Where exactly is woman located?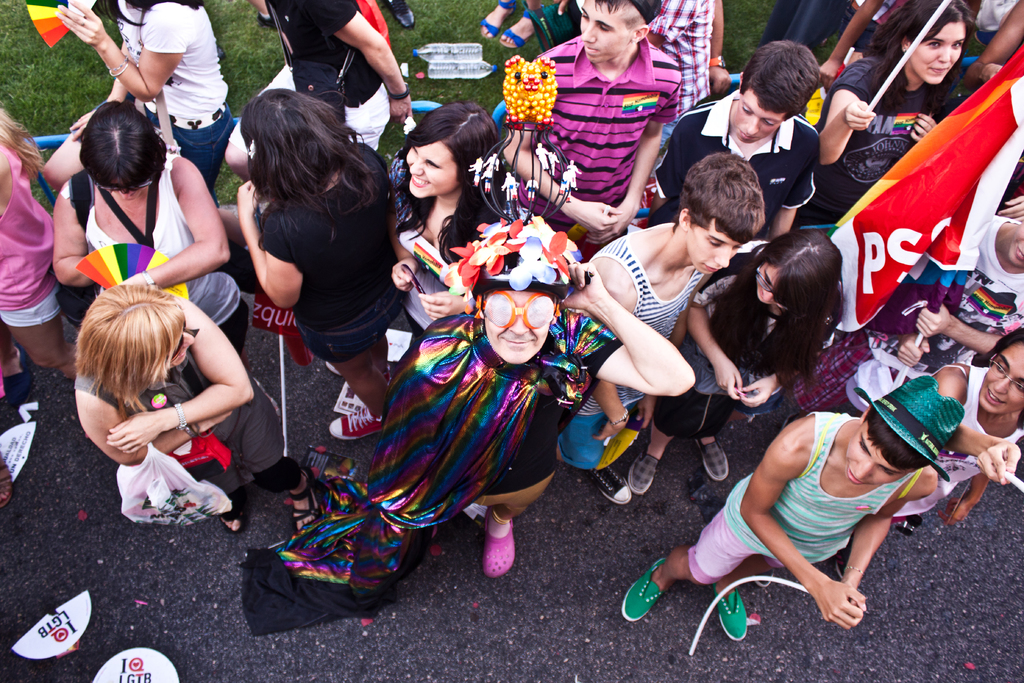
Its bounding box is {"x1": 0, "y1": 102, "x2": 75, "y2": 393}.
